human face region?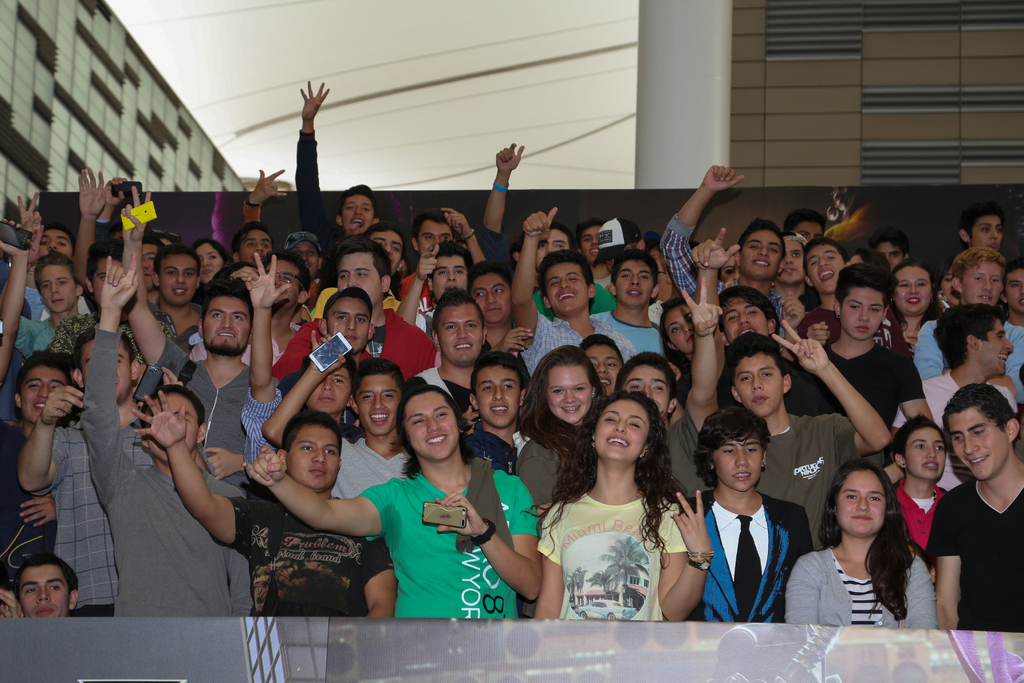
bbox=[878, 242, 904, 268]
